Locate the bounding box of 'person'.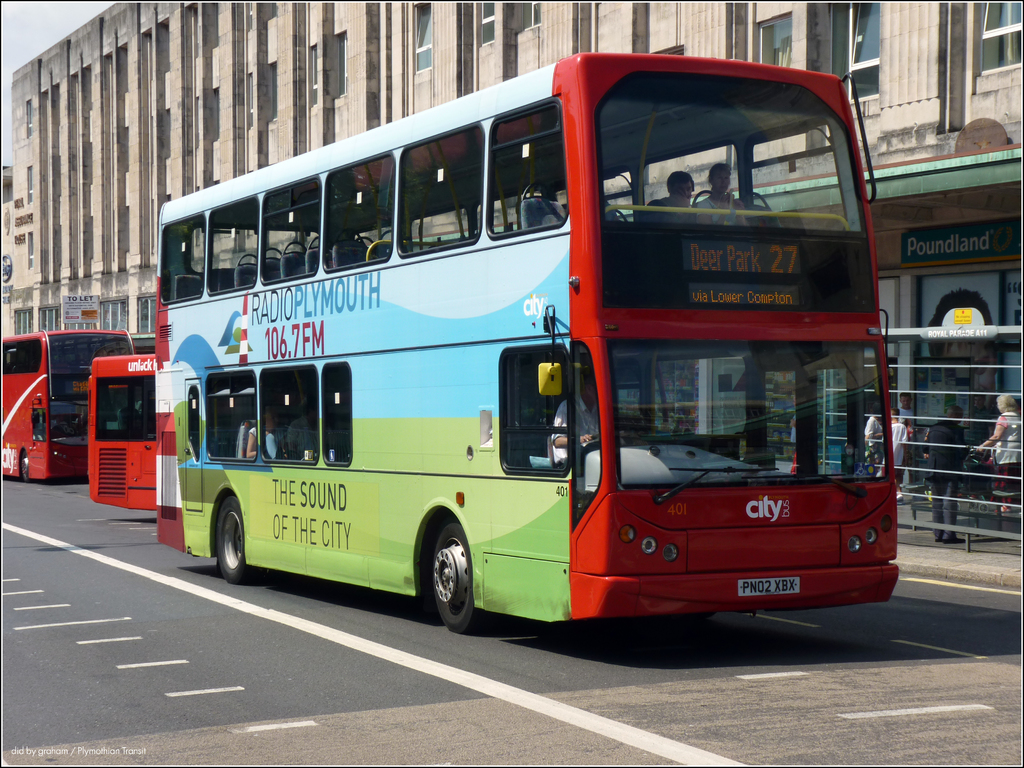
Bounding box: l=974, t=392, r=1022, b=515.
